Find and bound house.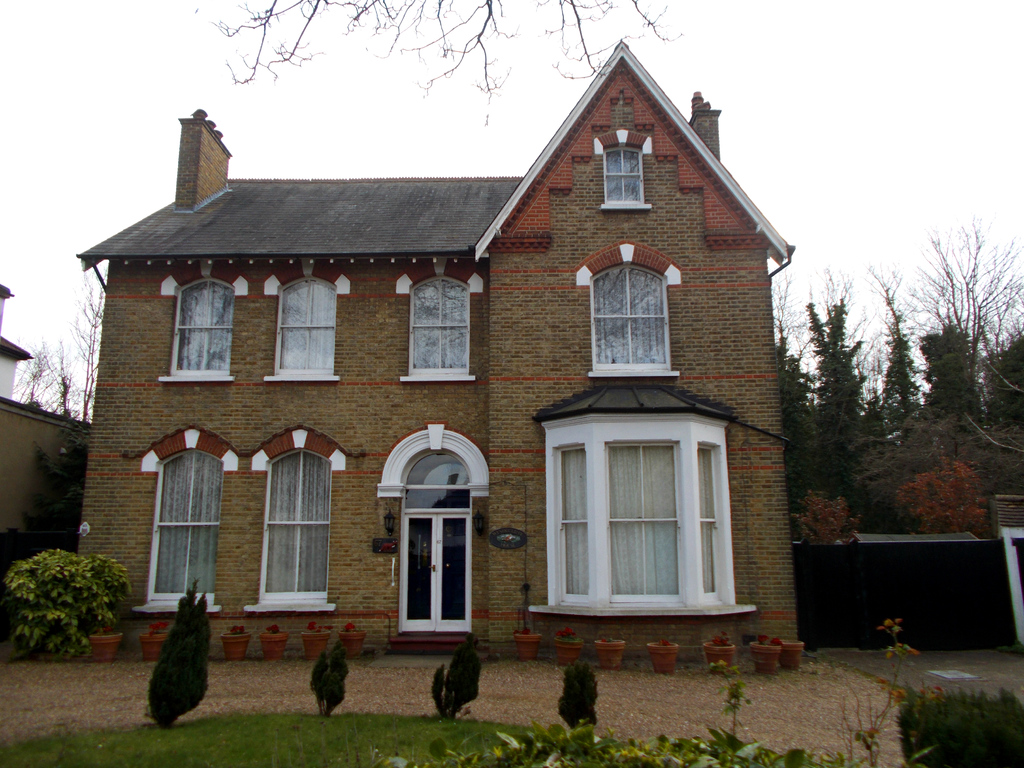
Bound: [x1=96, y1=33, x2=816, y2=707].
